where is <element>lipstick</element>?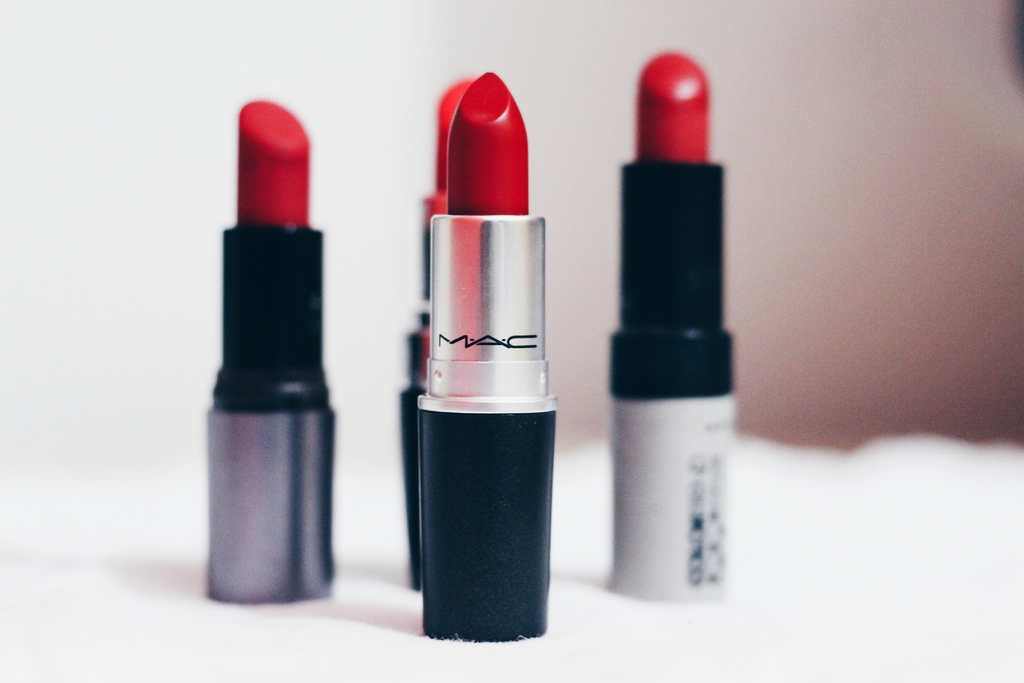
(399,74,475,588).
